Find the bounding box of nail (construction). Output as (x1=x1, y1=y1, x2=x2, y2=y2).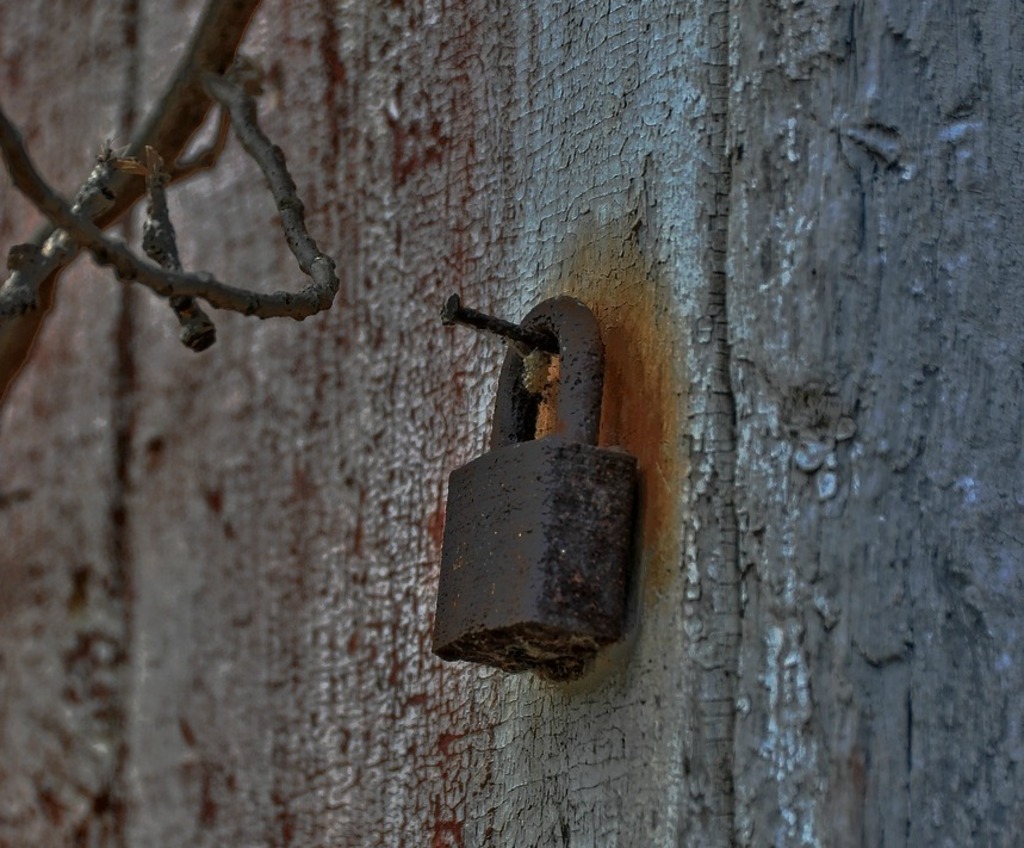
(x1=439, y1=291, x2=554, y2=342).
